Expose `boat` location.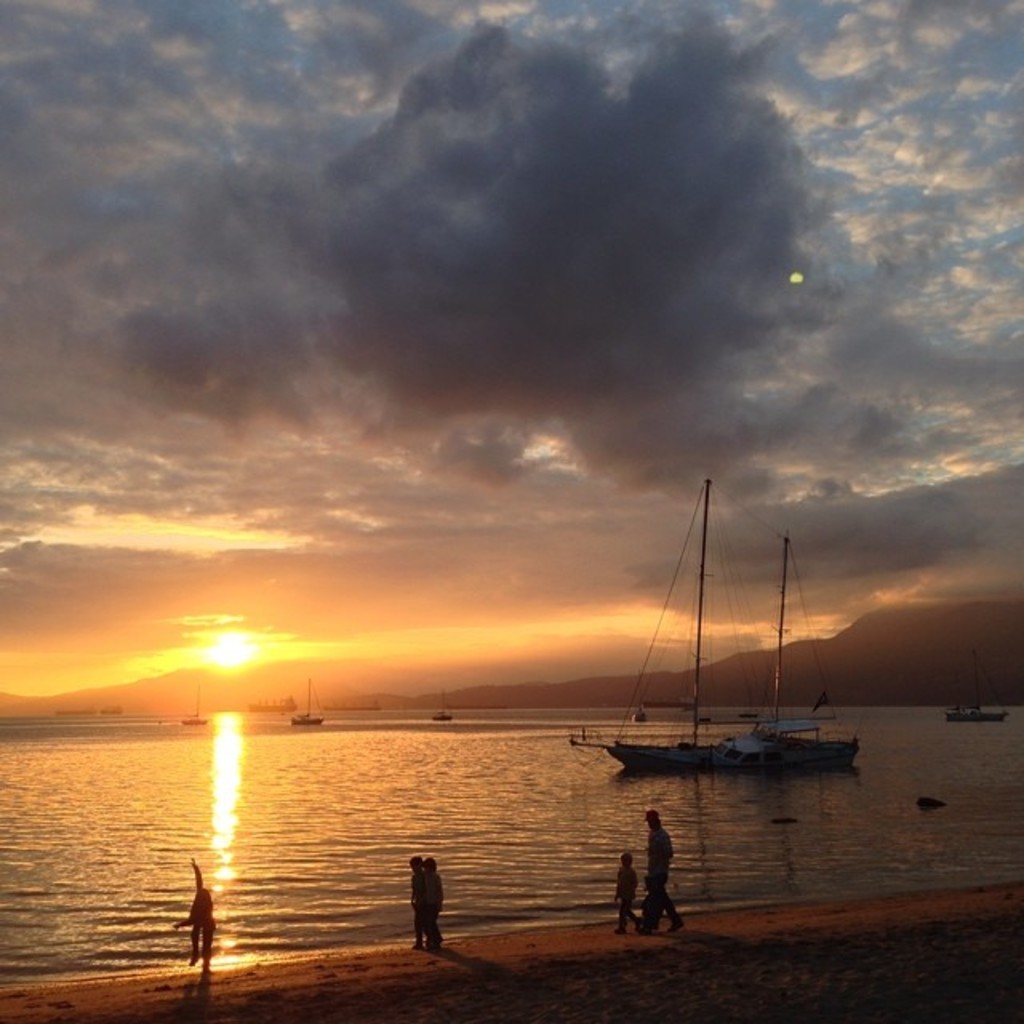
Exposed at pyautogui.locateOnScreen(176, 685, 208, 725).
